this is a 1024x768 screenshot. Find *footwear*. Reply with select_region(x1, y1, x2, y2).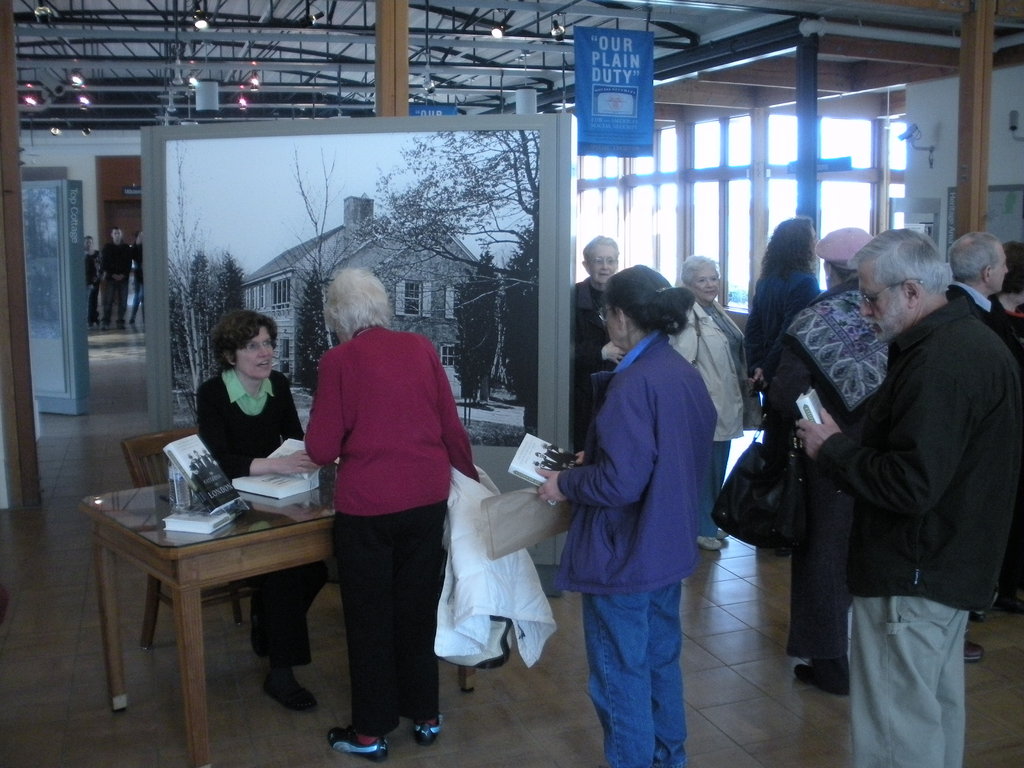
select_region(324, 725, 381, 761).
